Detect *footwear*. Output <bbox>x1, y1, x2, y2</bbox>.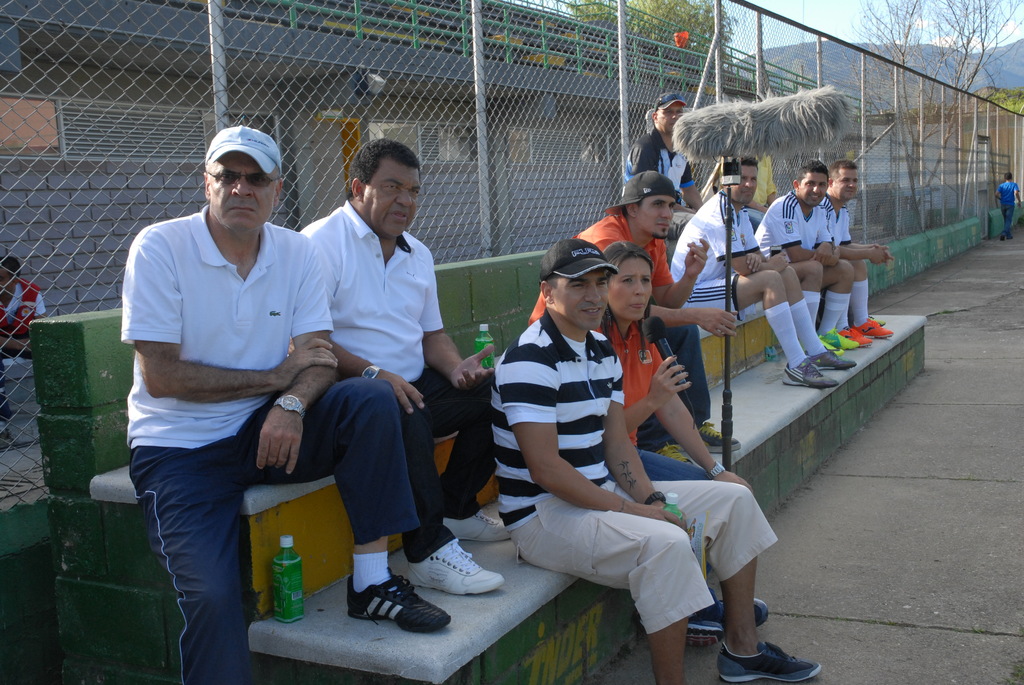
<bbox>820, 328, 859, 352</bbox>.
